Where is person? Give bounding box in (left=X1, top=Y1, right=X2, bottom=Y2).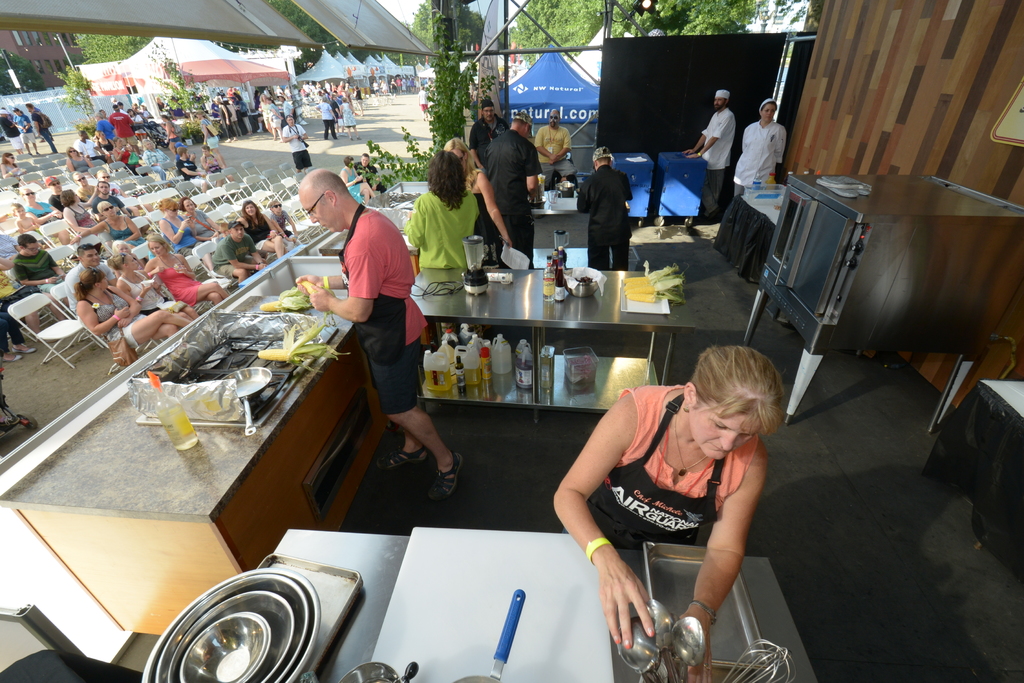
(left=446, top=136, right=514, bottom=266).
